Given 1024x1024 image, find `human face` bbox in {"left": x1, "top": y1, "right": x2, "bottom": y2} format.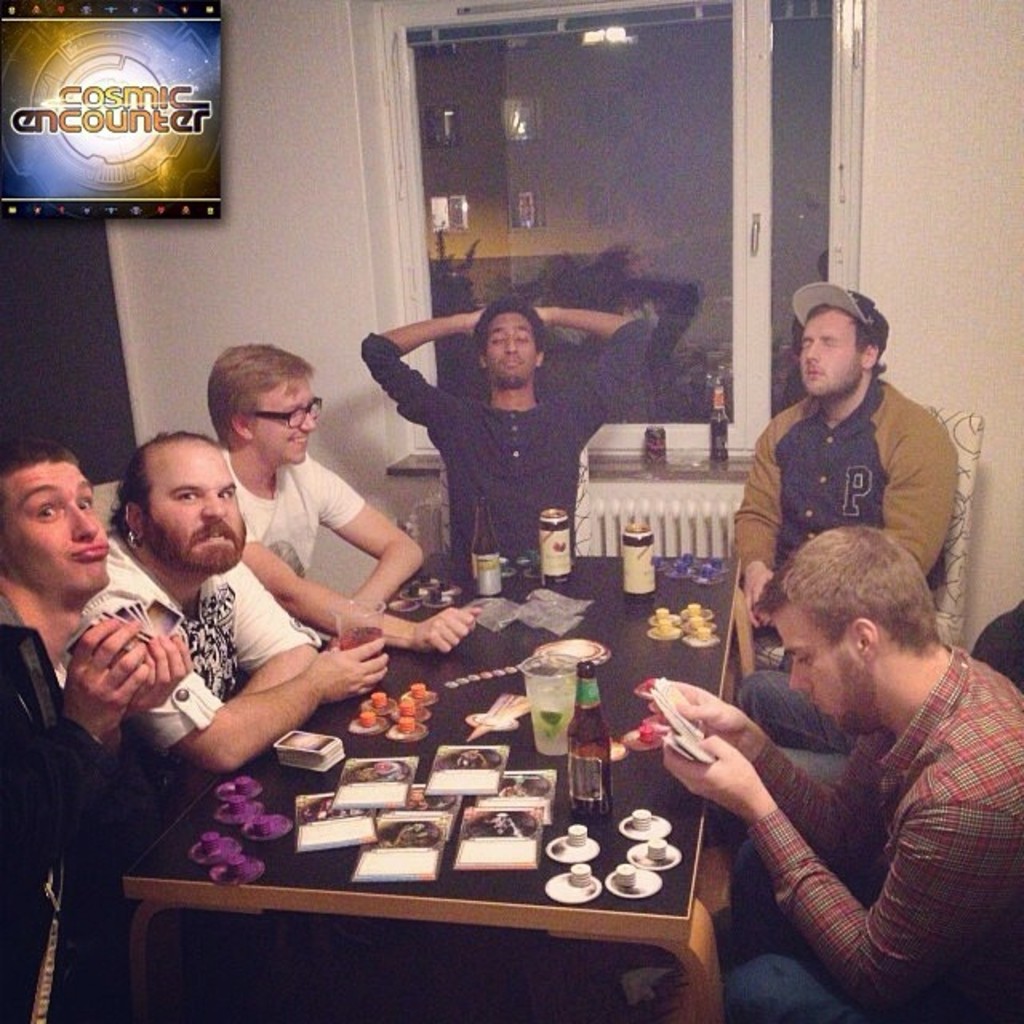
{"left": 773, "top": 618, "right": 838, "bottom": 714}.
